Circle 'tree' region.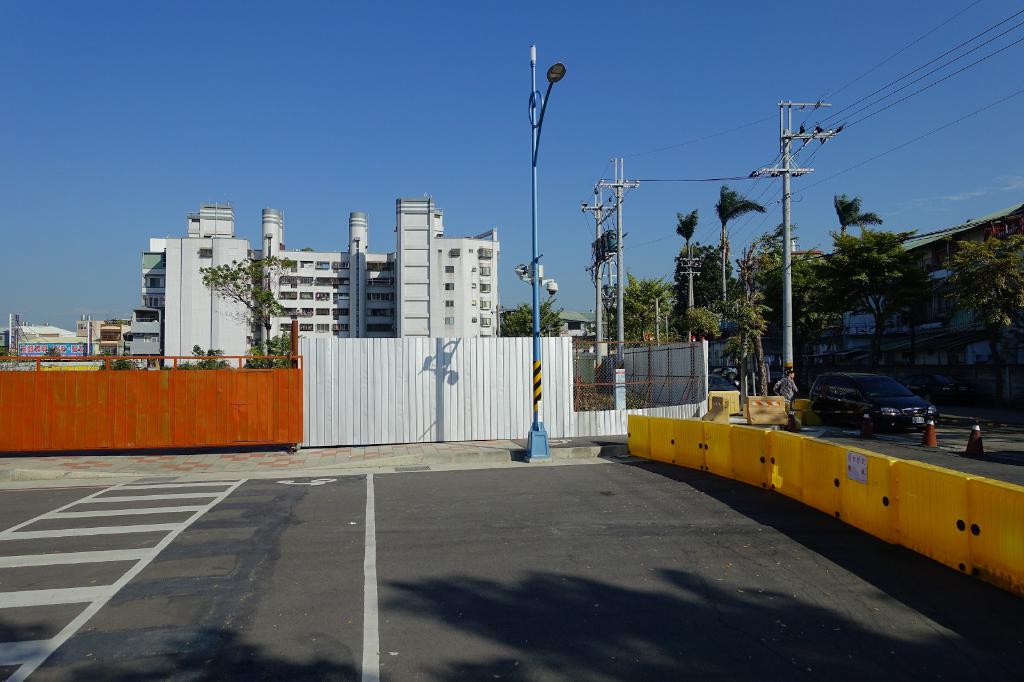
Region: 196, 255, 274, 363.
